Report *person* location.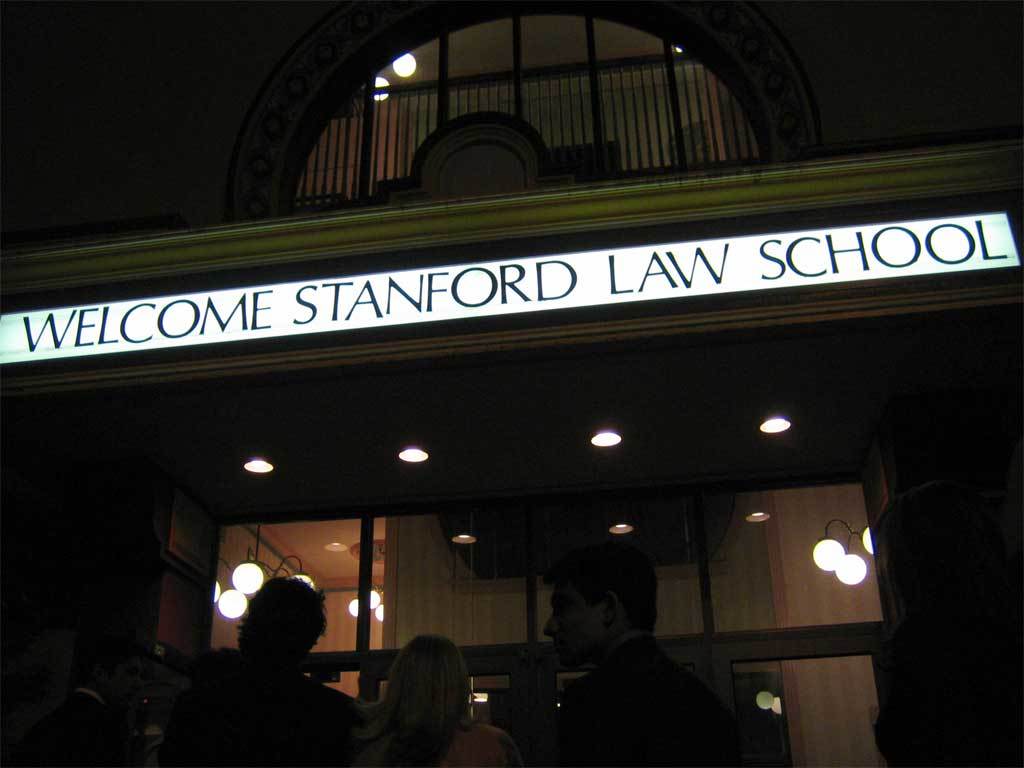
Report: [172, 568, 362, 767].
